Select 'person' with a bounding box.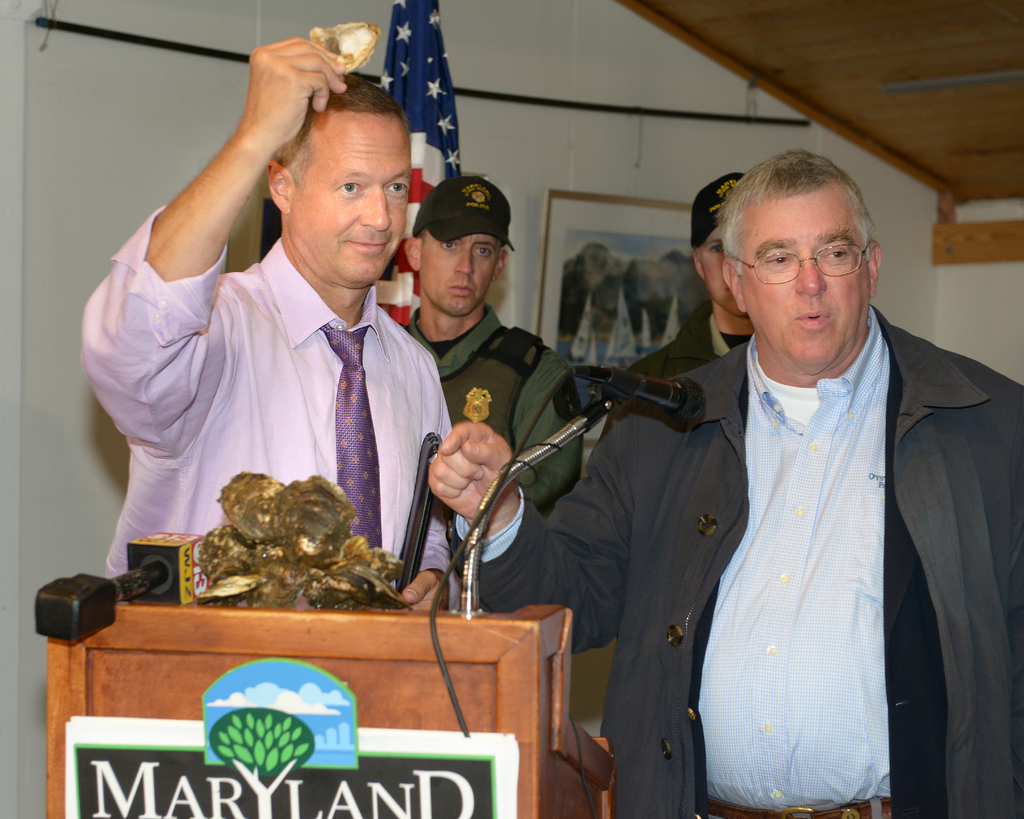
rect(400, 171, 582, 506).
